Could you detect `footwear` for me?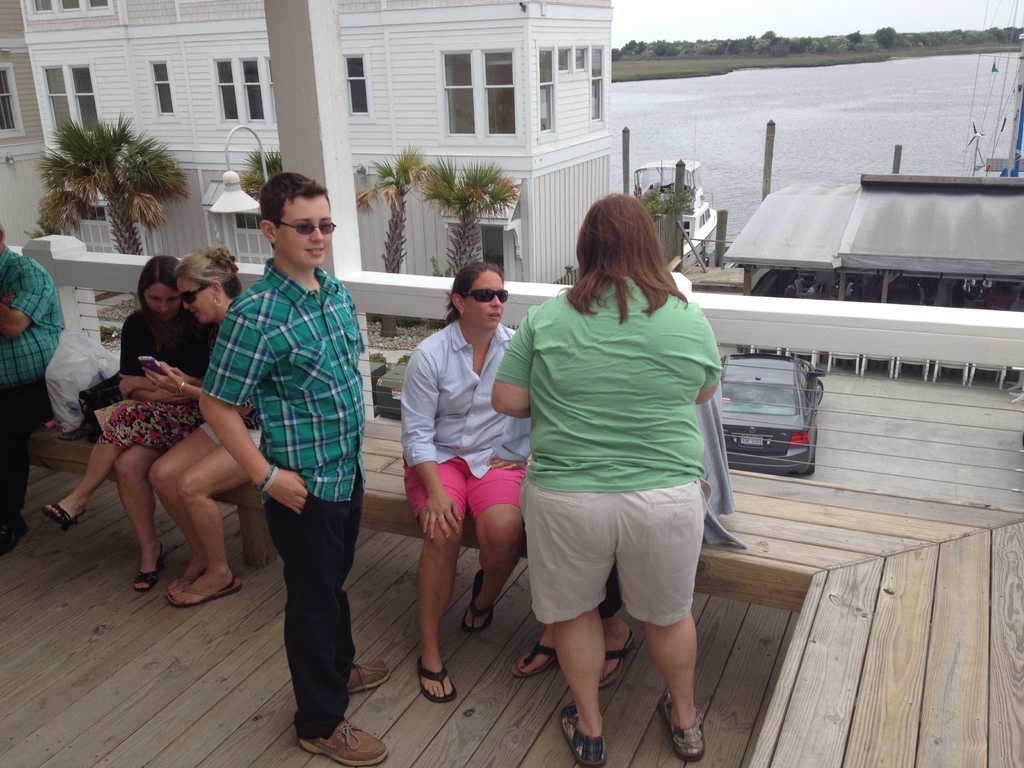
Detection result: (left=659, top=691, right=709, bottom=762).
